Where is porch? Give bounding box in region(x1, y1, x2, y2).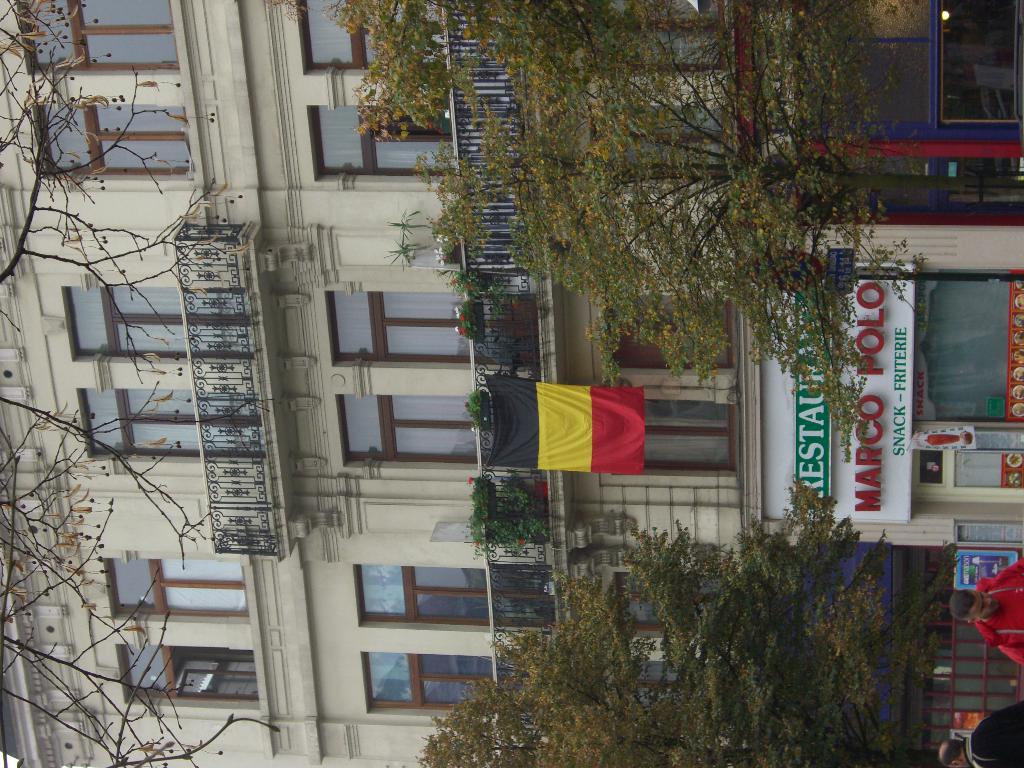
region(435, 0, 570, 766).
